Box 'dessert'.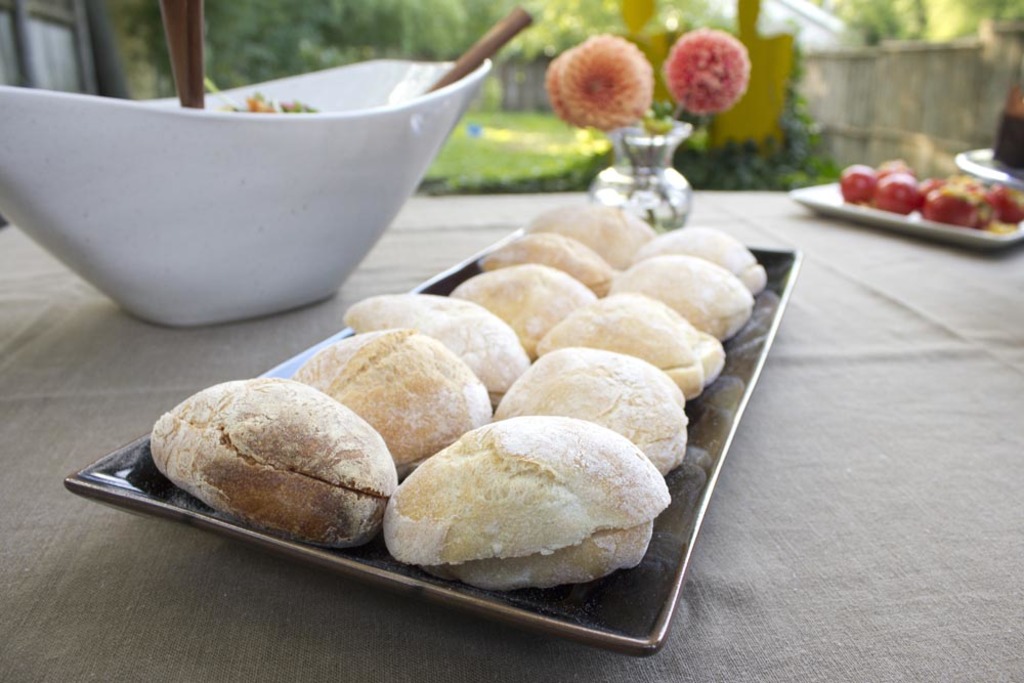
BBox(364, 409, 662, 606).
